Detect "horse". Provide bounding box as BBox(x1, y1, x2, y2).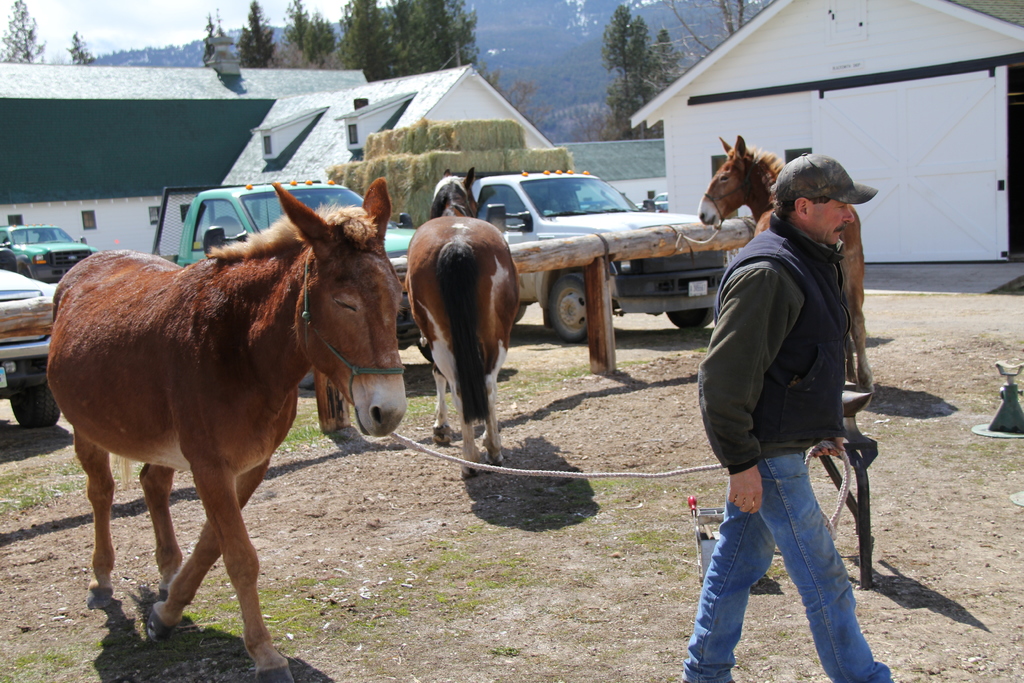
BBox(403, 168, 524, 479).
